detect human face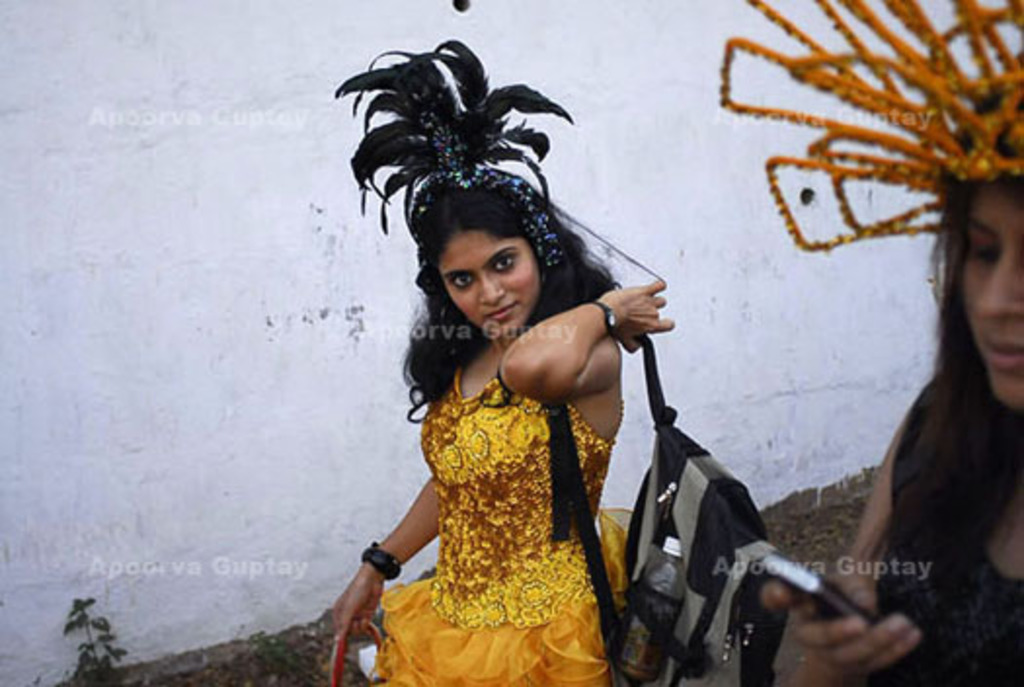
x1=965 y1=180 x2=1022 y2=408
